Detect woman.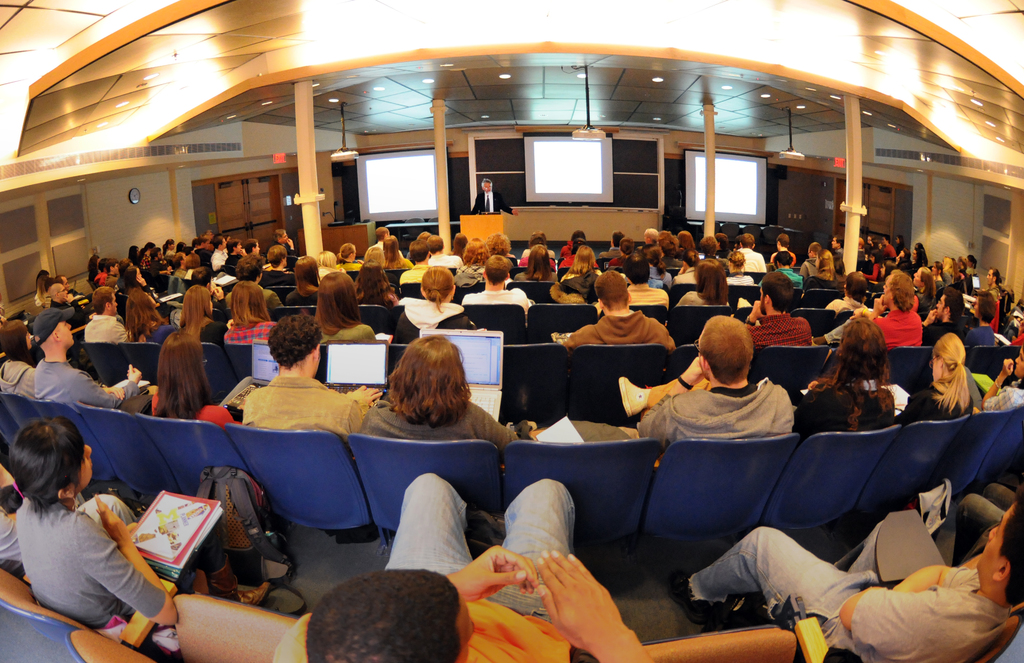
Detected at pyautogui.locateOnScreen(566, 240, 610, 275).
